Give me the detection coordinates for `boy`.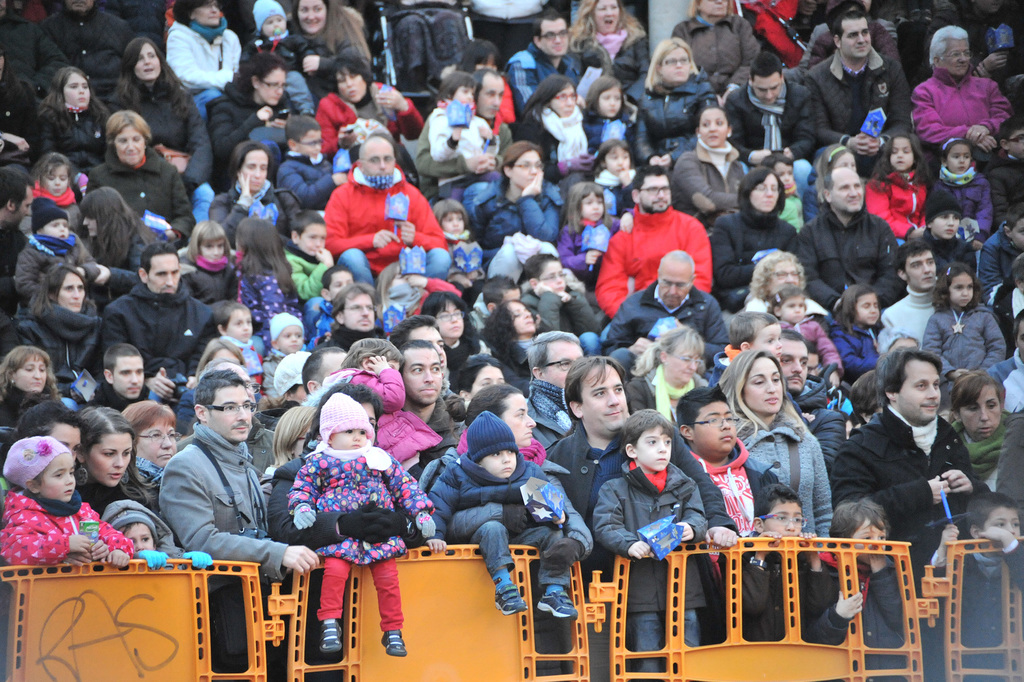
<region>802, 499, 922, 681</region>.
